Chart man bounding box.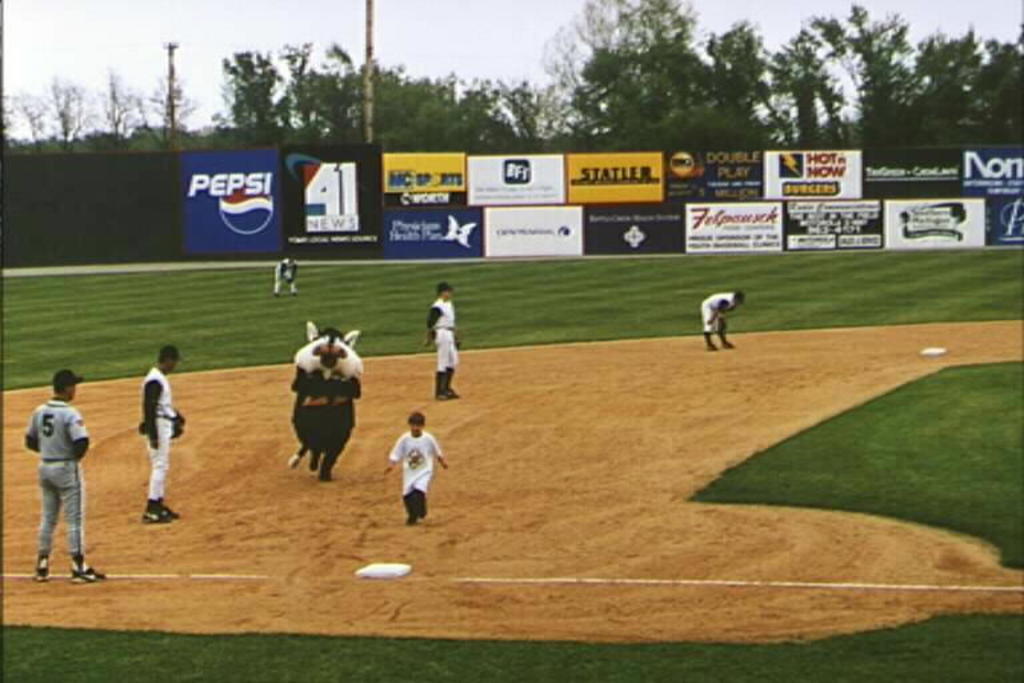
Charted: {"left": 423, "top": 284, "right": 463, "bottom": 400}.
